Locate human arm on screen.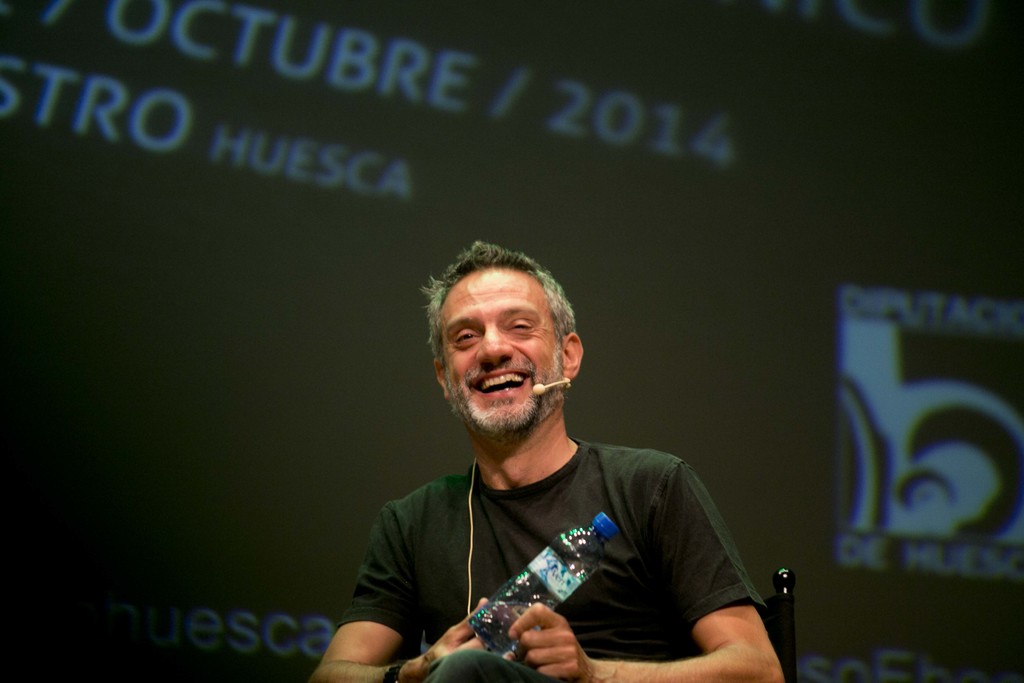
On screen at region(510, 600, 788, 677).
